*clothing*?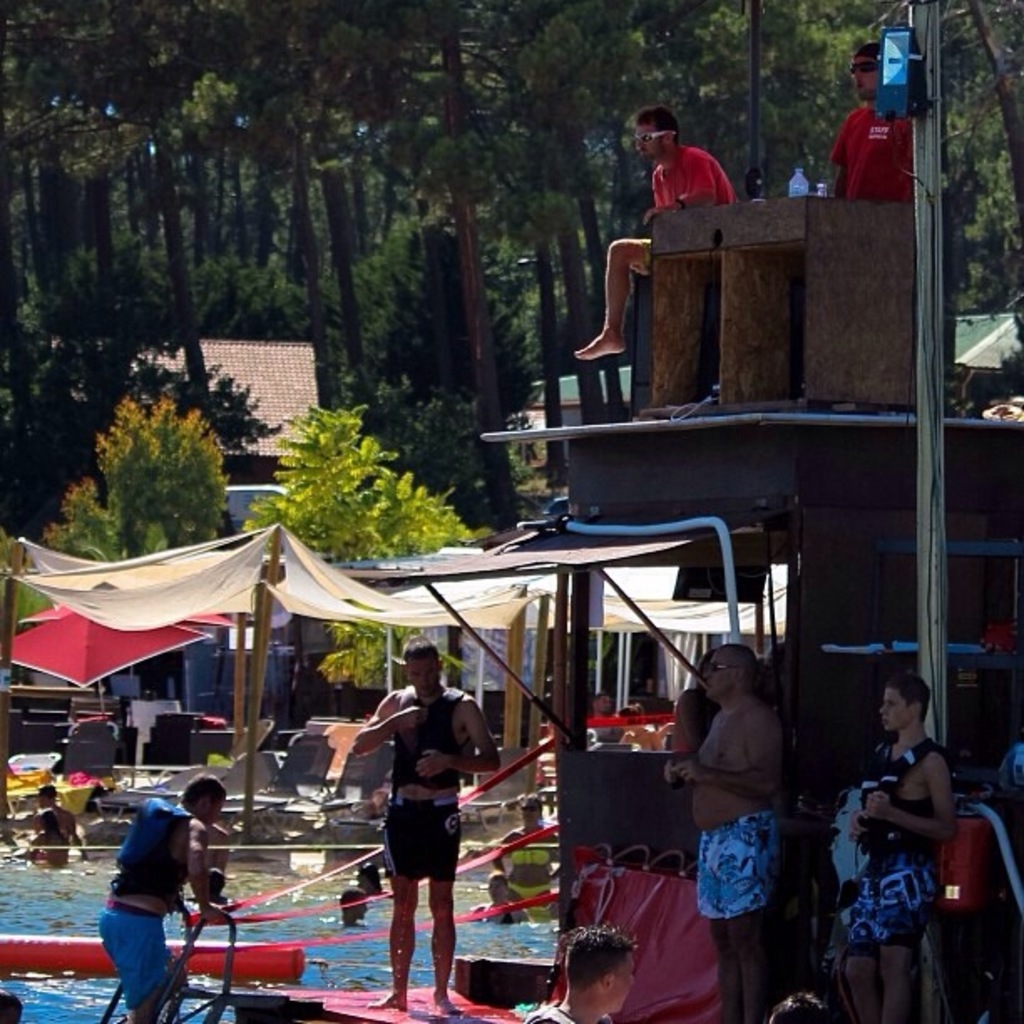
(x1=100, y1=905, x2=174, y2=1002)
